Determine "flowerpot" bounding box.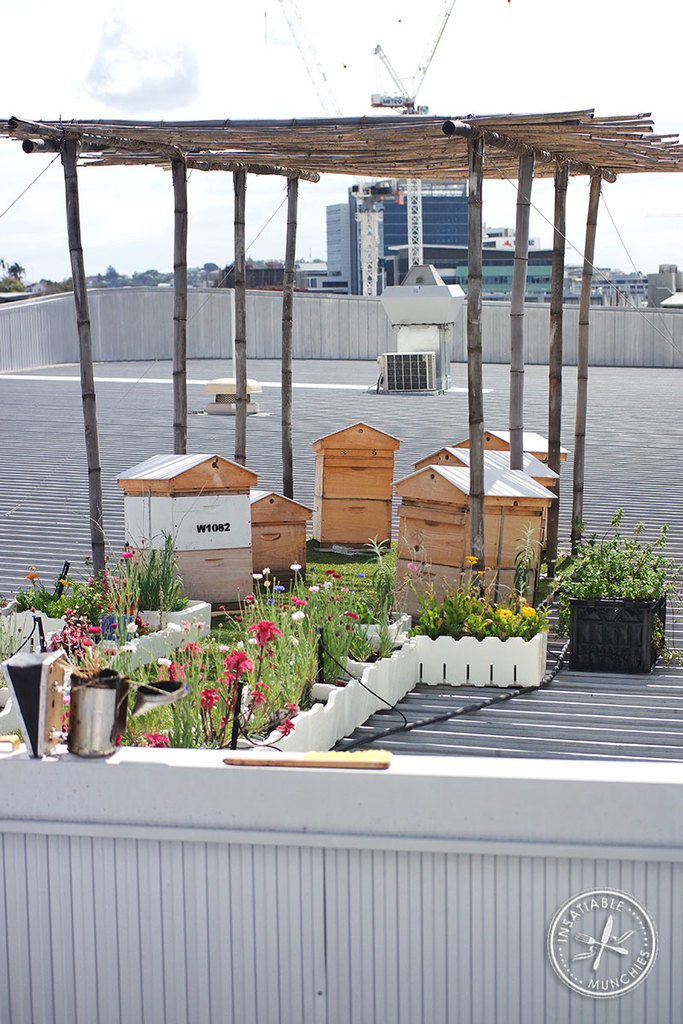
Determined: box(565, 511, 678, 692).
